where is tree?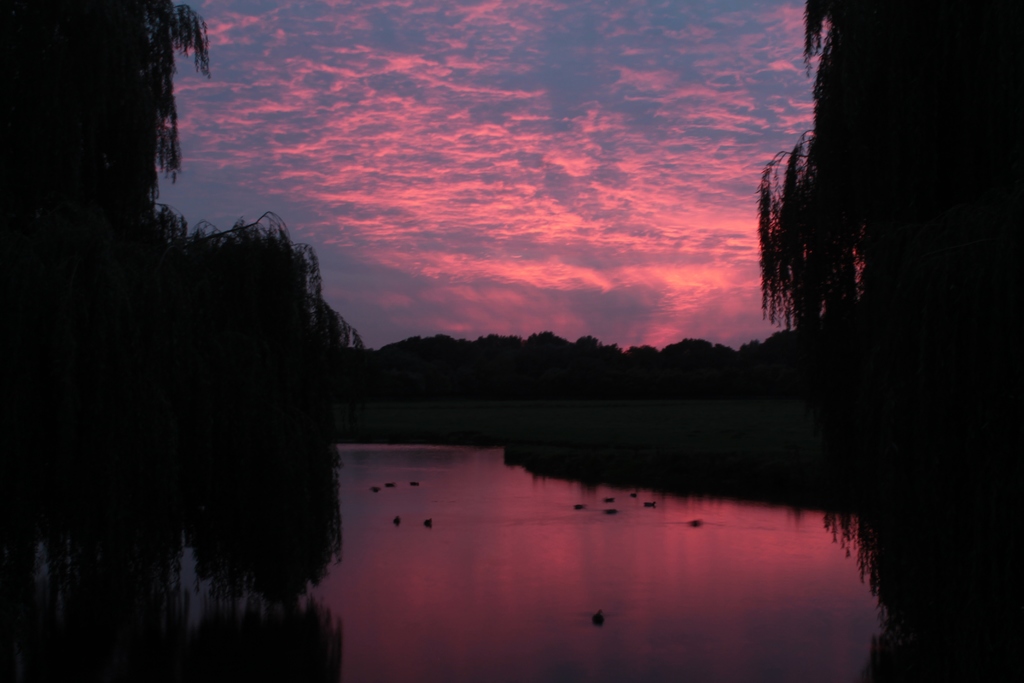
572:338:600:394.
